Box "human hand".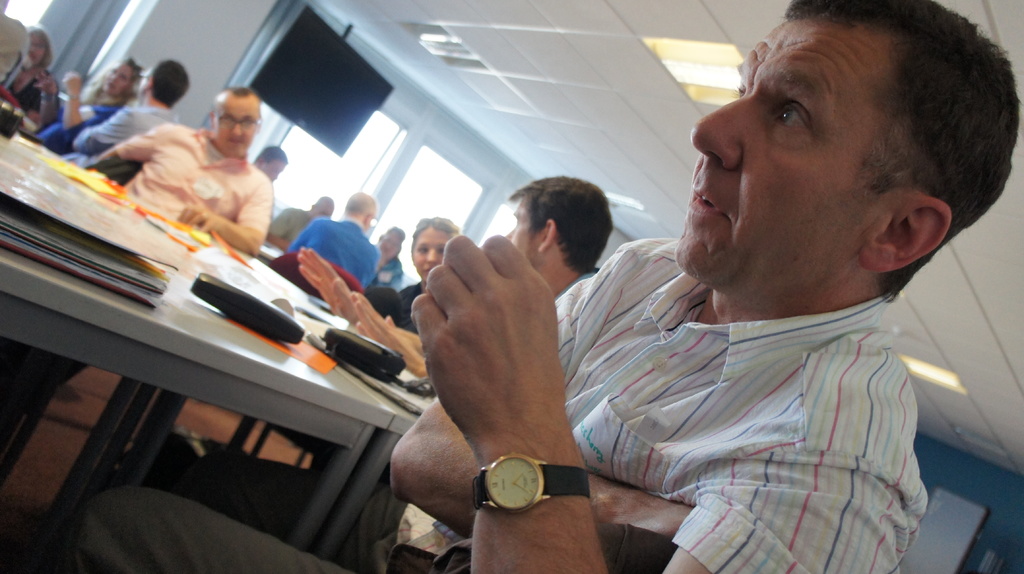
[x1=173, y1=204, x2=218, y2=233].
